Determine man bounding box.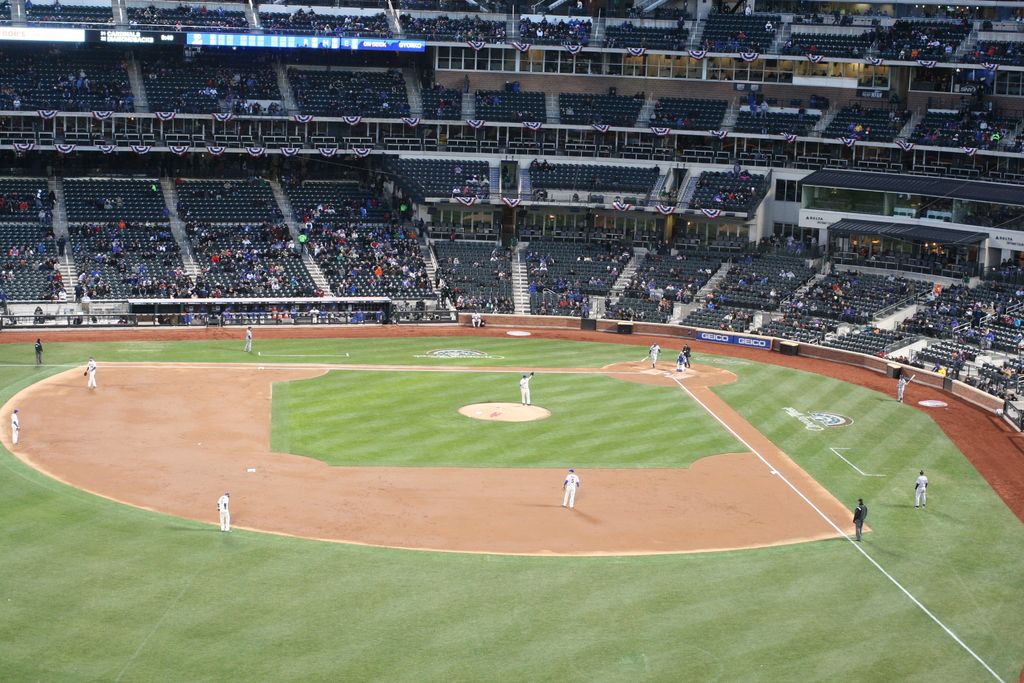
Determined: x1=517, y1=372, x2=536, y2=409.
